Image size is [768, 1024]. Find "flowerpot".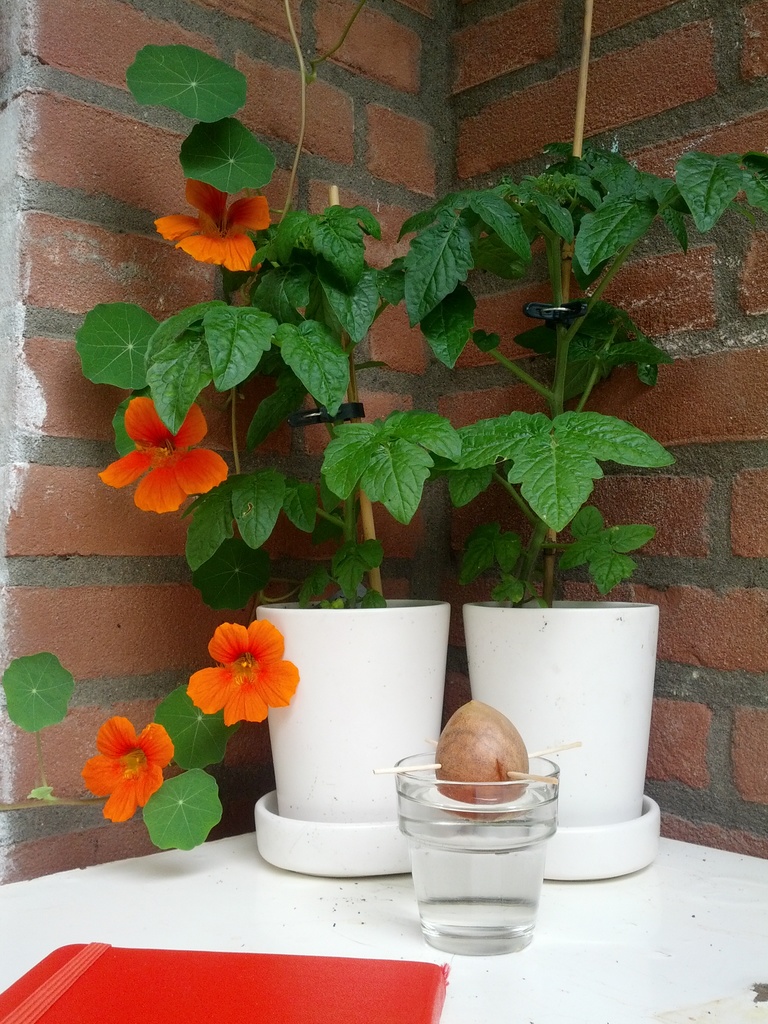
l=483, t=588, r=667, b=867.
